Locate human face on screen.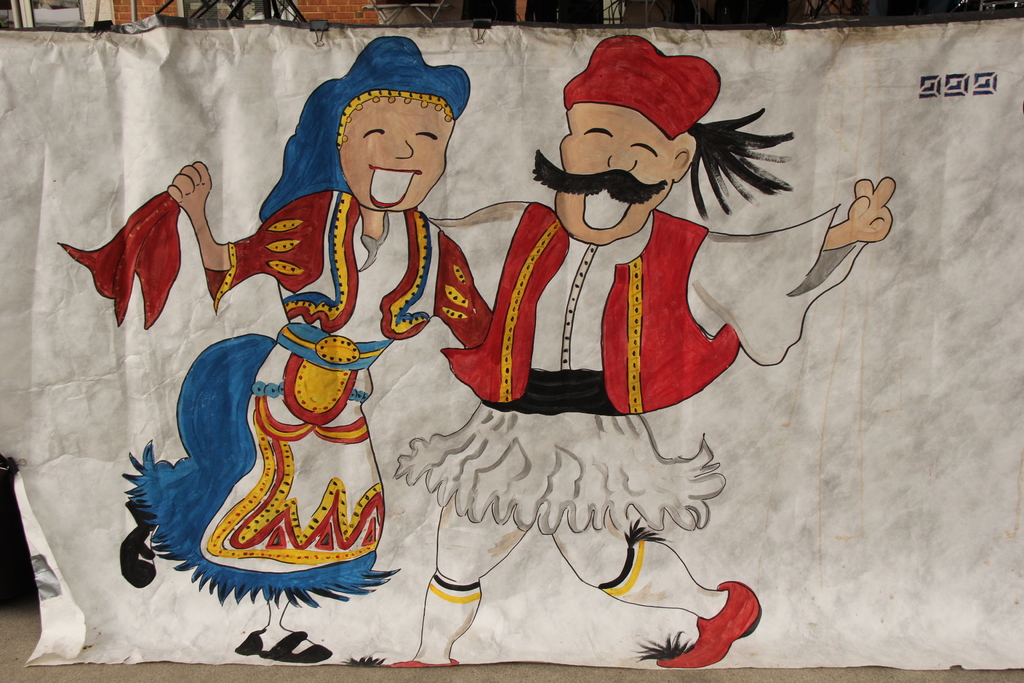
On screen at 537/99/676/252.
